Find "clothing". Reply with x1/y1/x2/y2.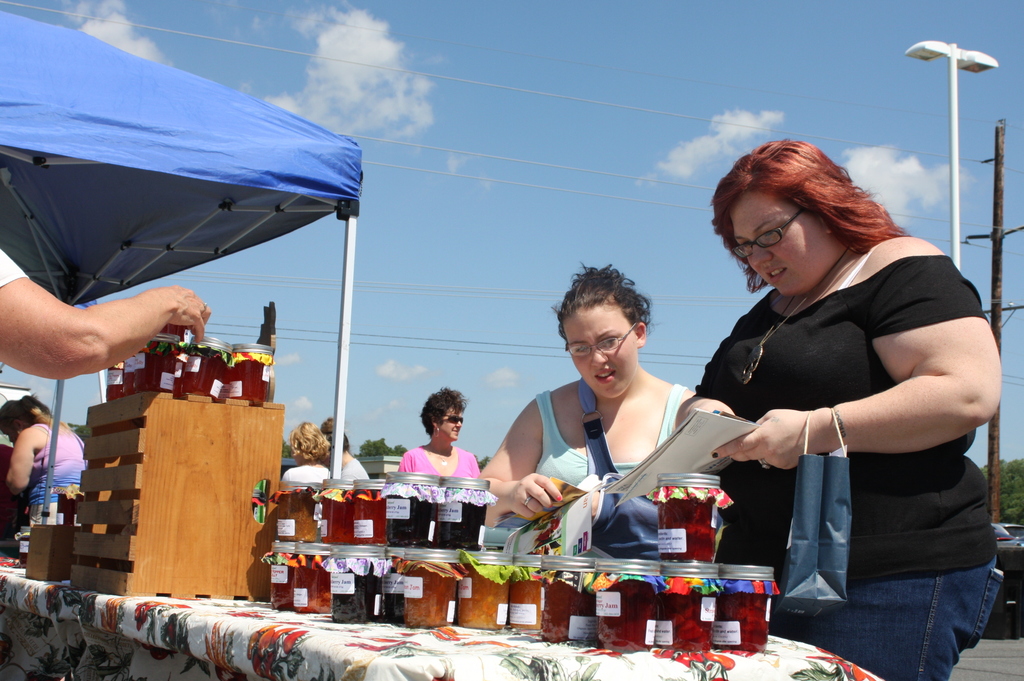
337/456/372/481.
